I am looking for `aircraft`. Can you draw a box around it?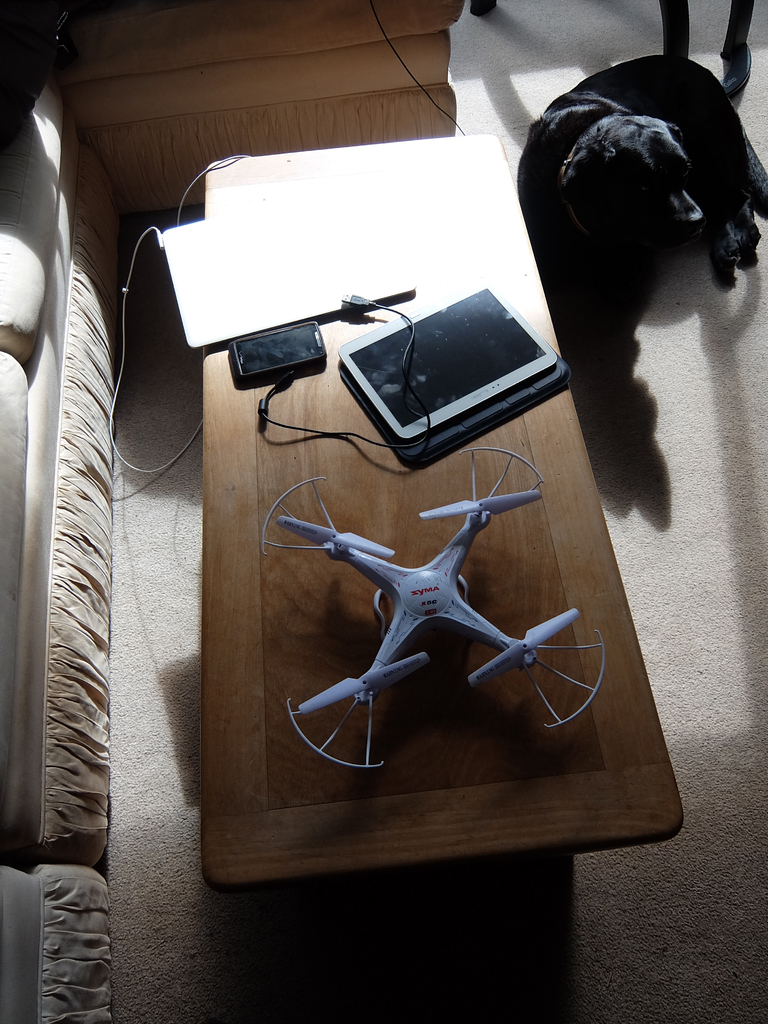
Sure, the bounding box is pyautogui.locateOnScreen(257, 442, 609, 767).
